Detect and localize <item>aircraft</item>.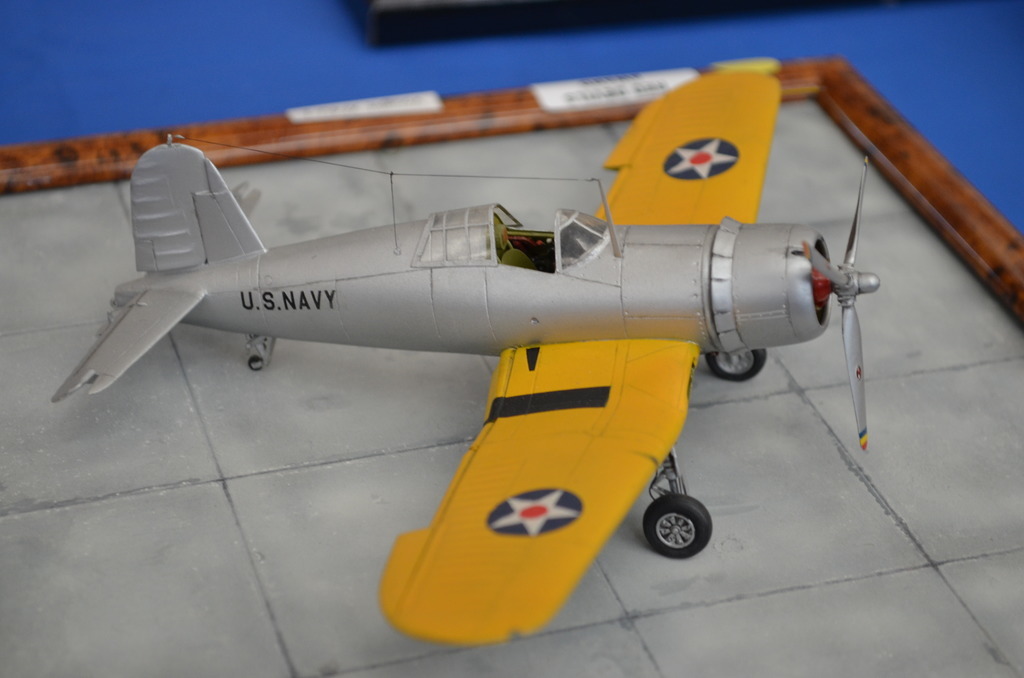
Localized at BBox(50, 67, 882, 647).
